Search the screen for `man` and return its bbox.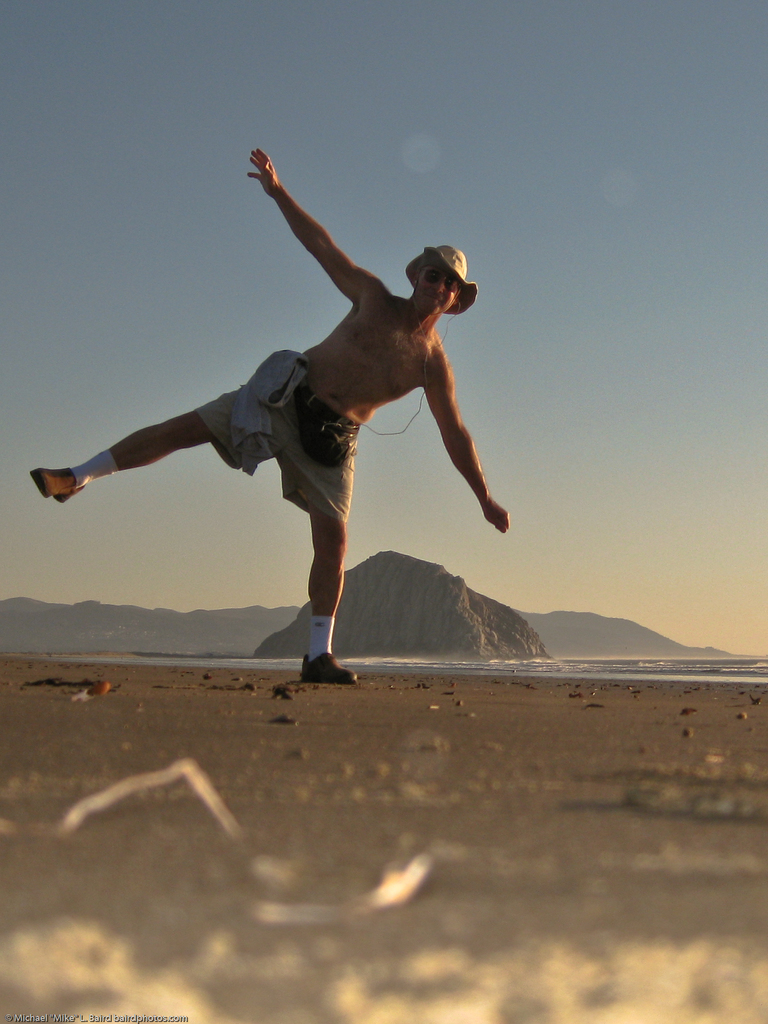
Found: (50, 253, 515, 682).
